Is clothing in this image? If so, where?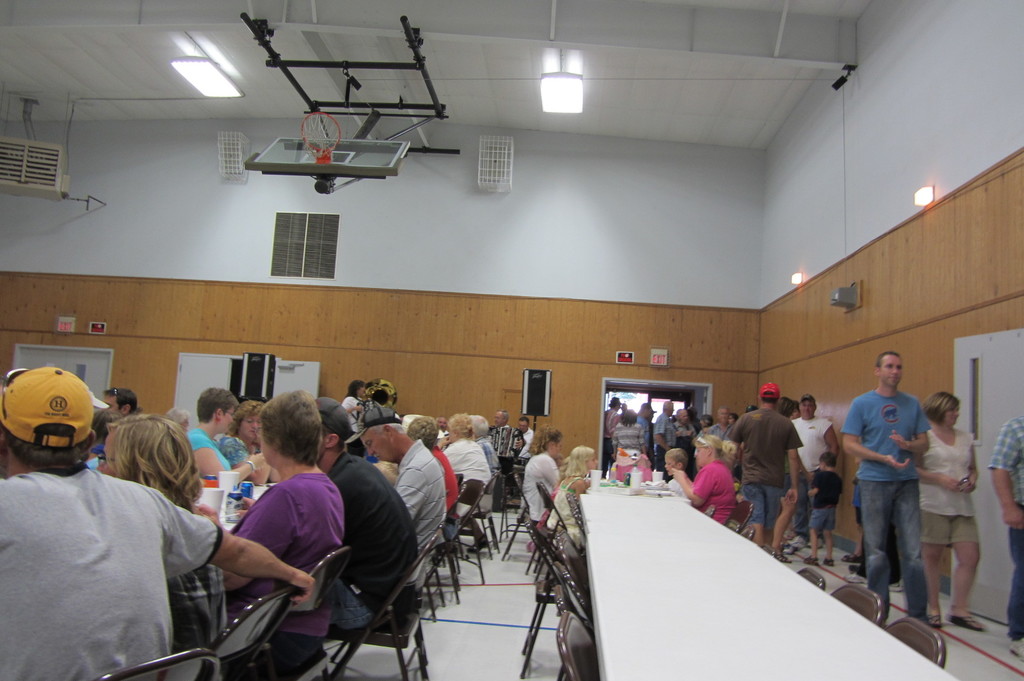
Yes, at x1=725, y1=411, x2=805, y2=483.
